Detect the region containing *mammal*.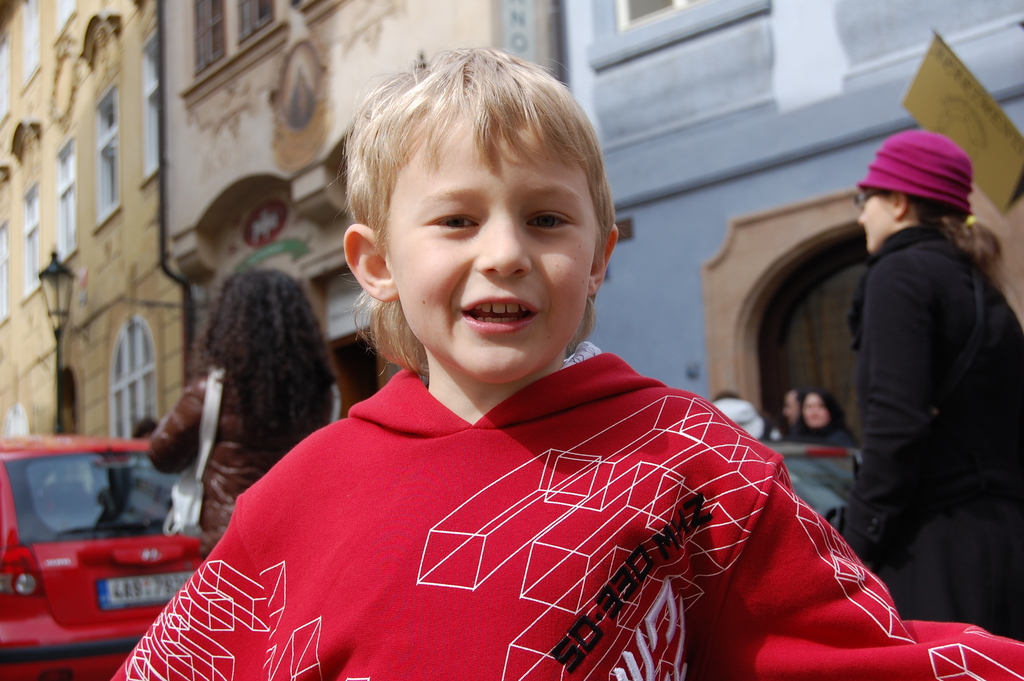
{"left": 147, "top": 267, "right": 348, "bottom": 560}.
